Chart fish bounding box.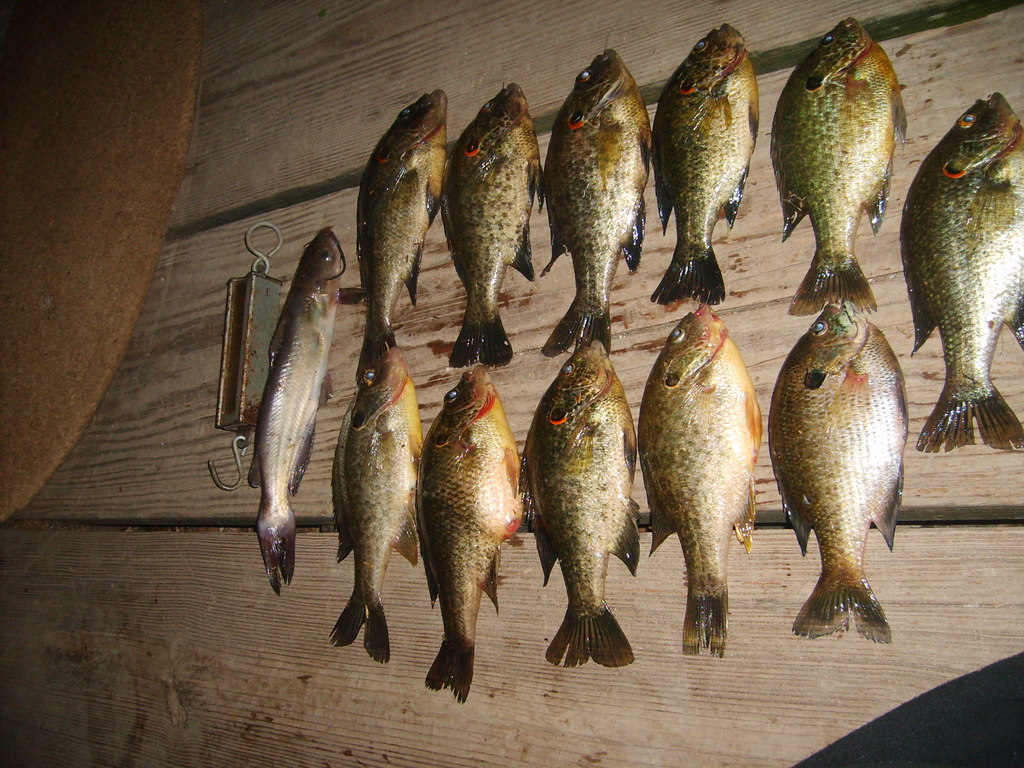
Charted: (x1=772, y1=13, x2=906, y2=320).
